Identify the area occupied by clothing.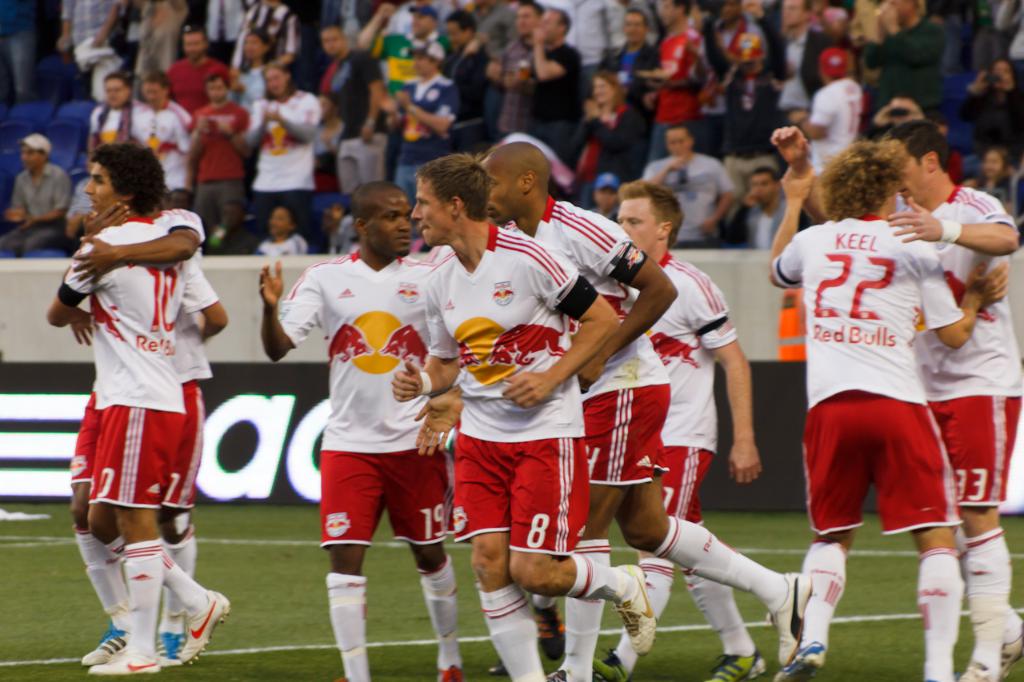
Area: bbox(60, 197, 198, 603).
